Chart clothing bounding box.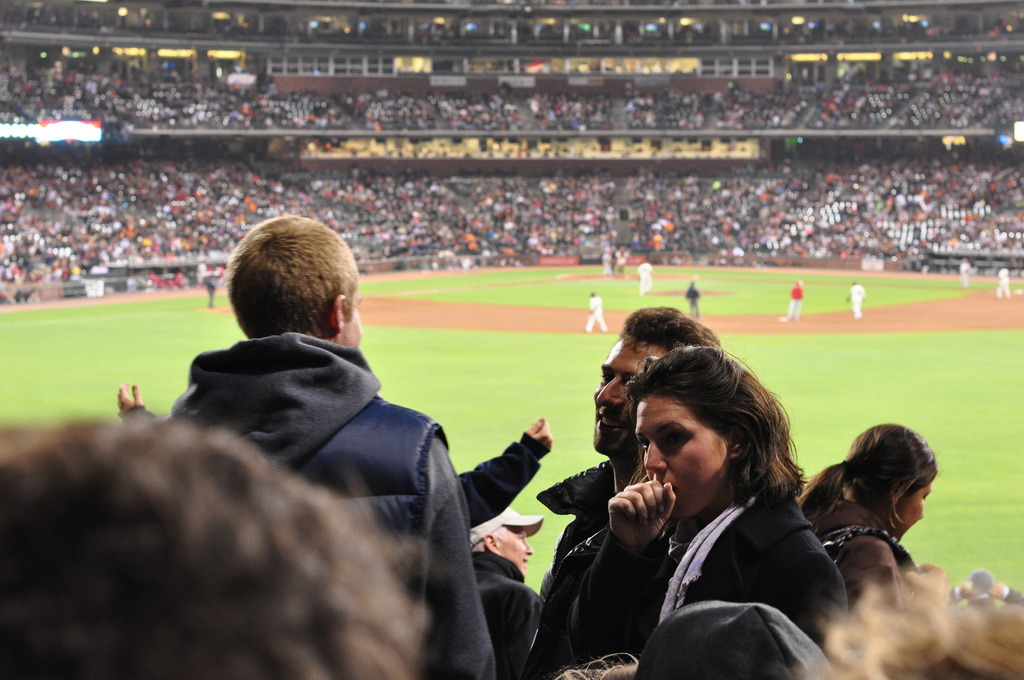
Charted: (x1=570, y1=482, x2=853, y2=656).
